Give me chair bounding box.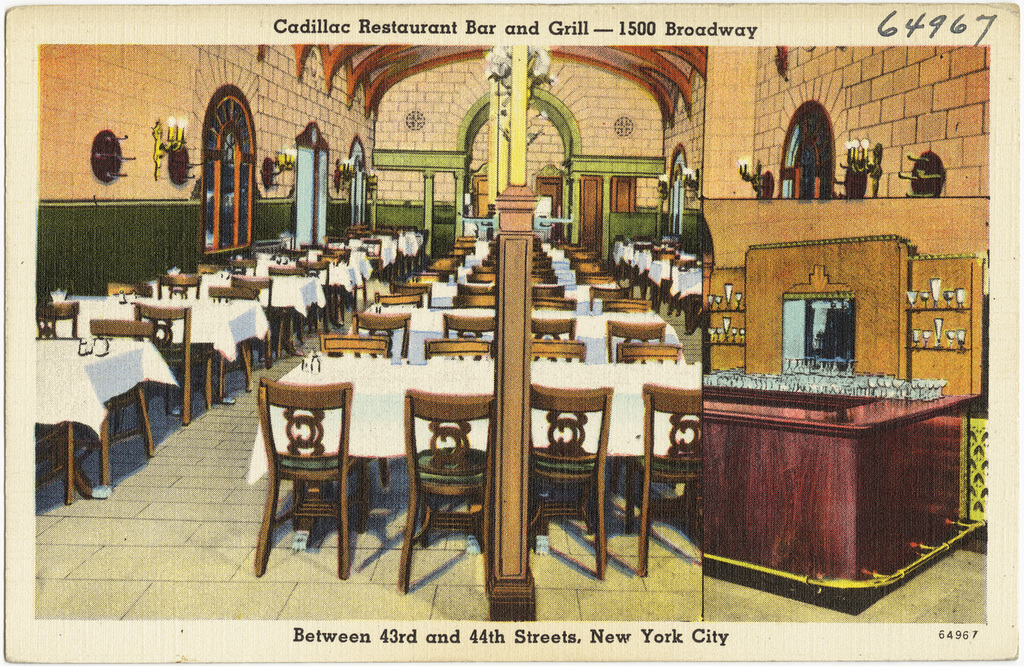
<box>353,311,412,365</box>.
